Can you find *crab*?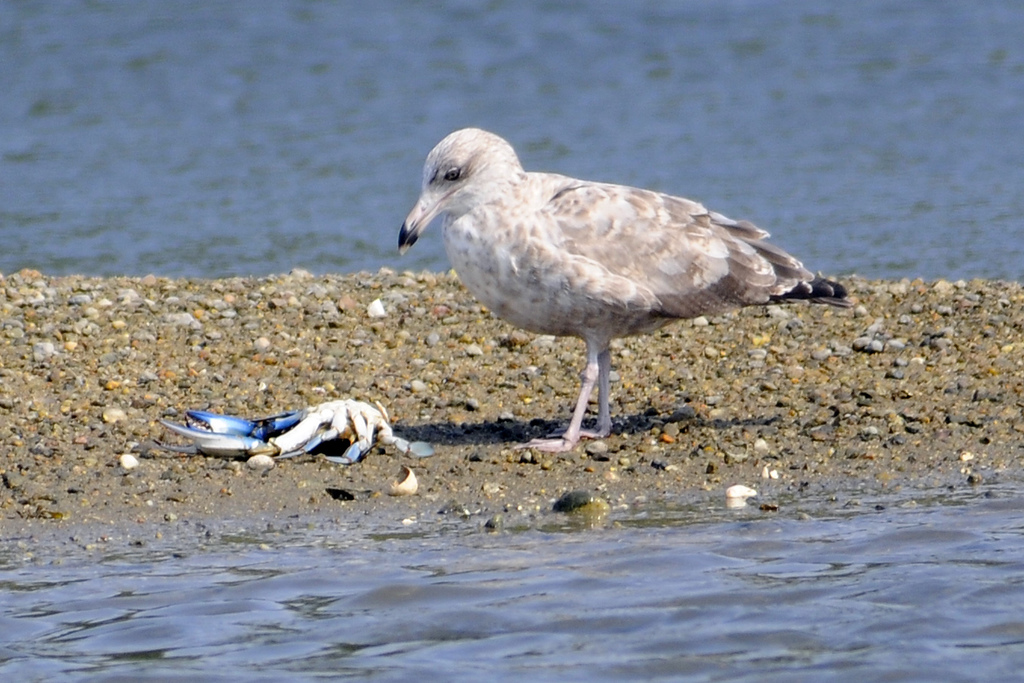
Yes, bounding box: select_region(159, 393, 429, 472).
